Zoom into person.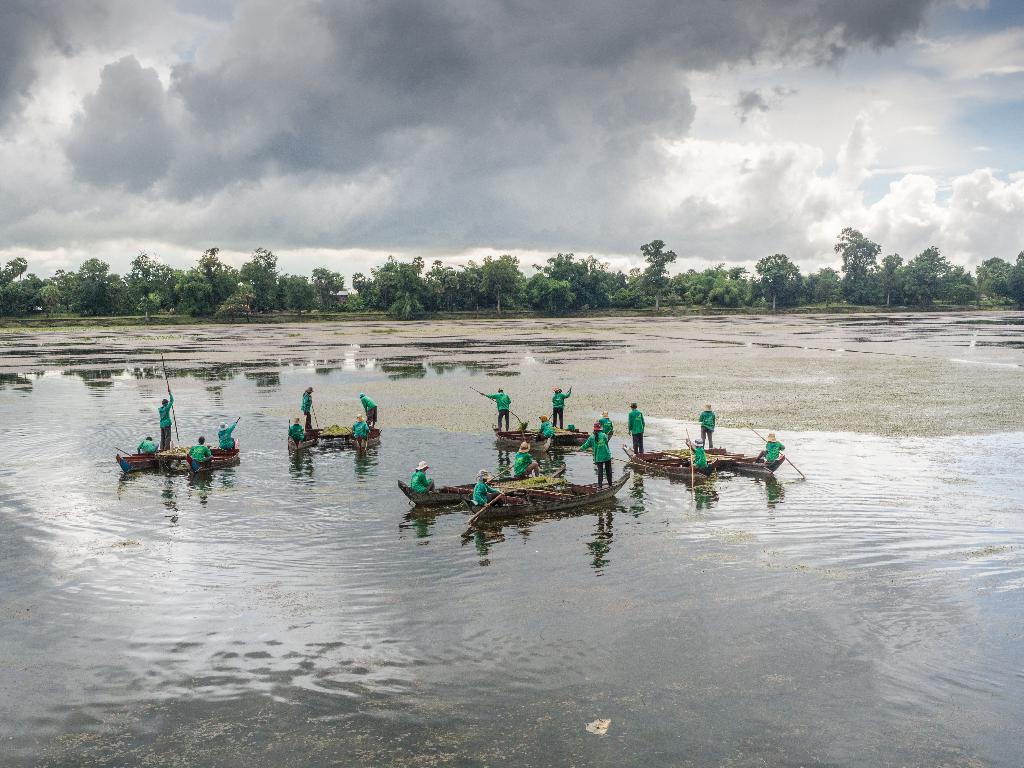
Zoom target: <region>755, 432, 784, 461</region>.
